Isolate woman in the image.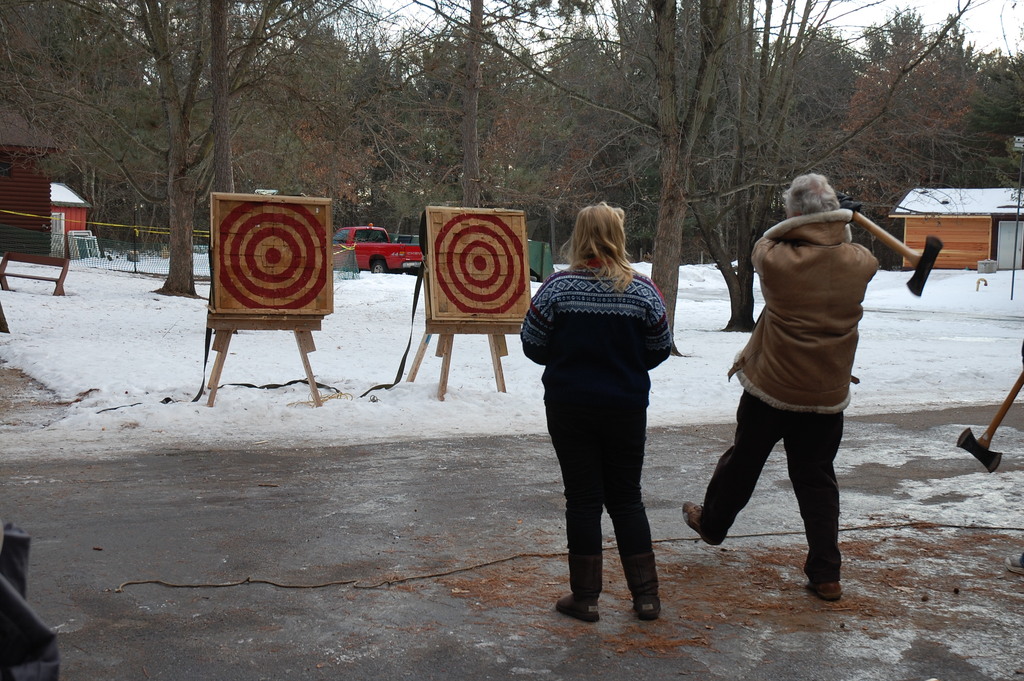
Isolated region: 523/209/691/621.
